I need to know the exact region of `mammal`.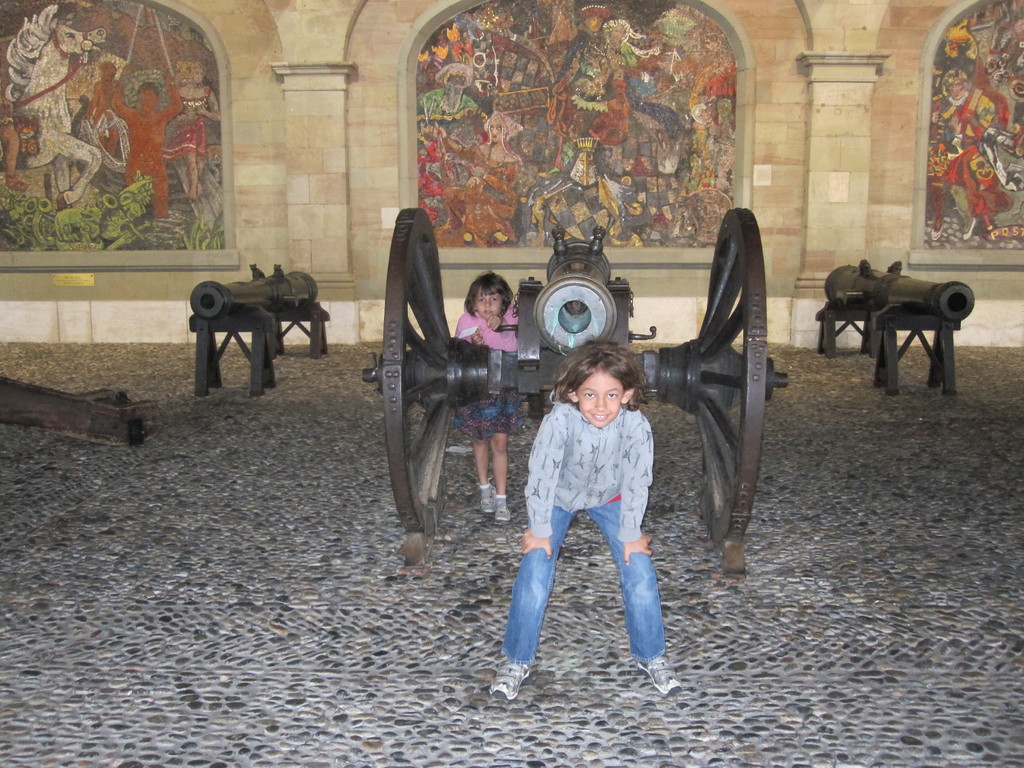
Region: [1, 83, 28, 188].
